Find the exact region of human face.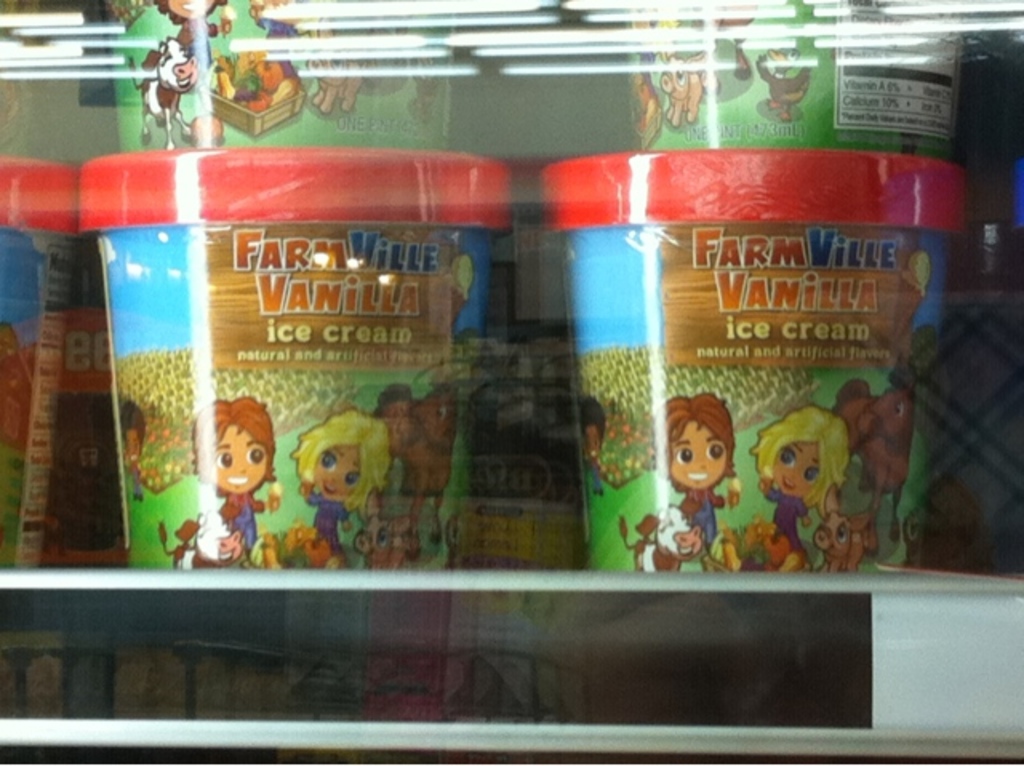
Exact region: (120,429,139,467).
